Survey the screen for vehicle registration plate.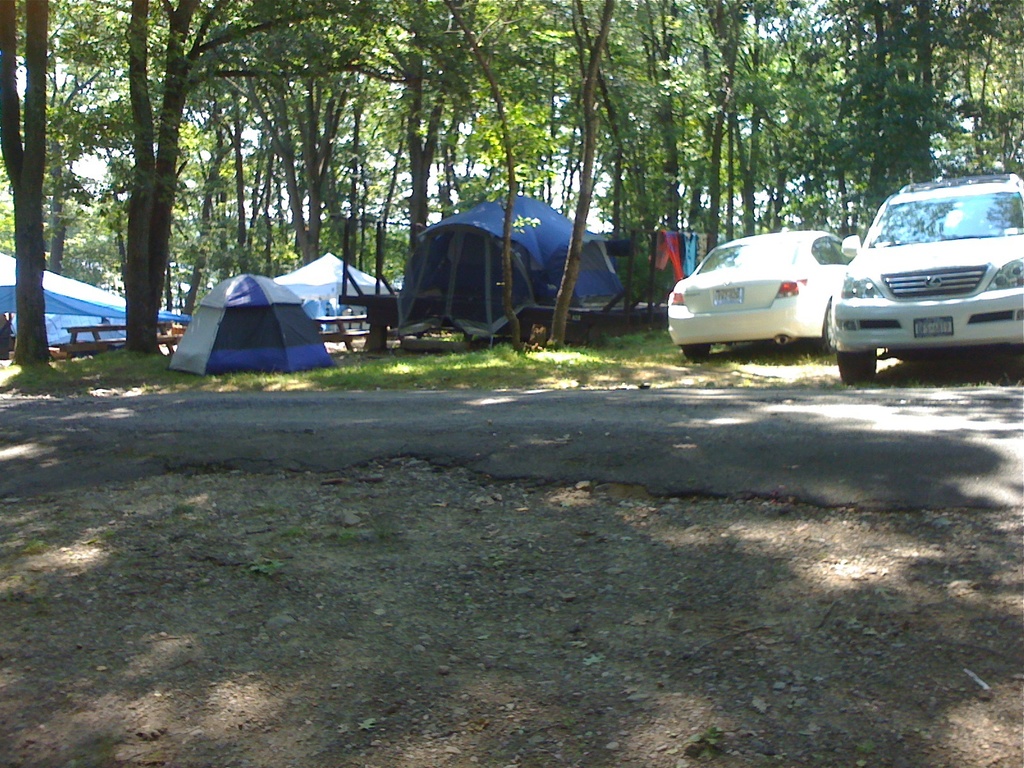
Survey found: bbox=[913, 313, 956, 339].
